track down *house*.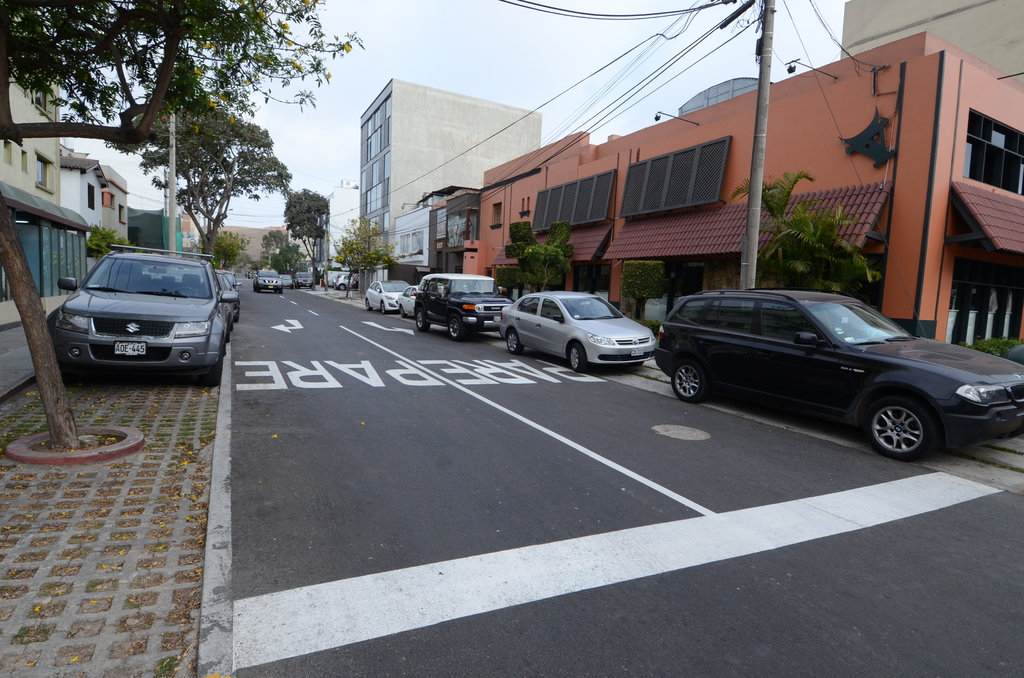
Tracked to rect(350, 72, 541, 295).
